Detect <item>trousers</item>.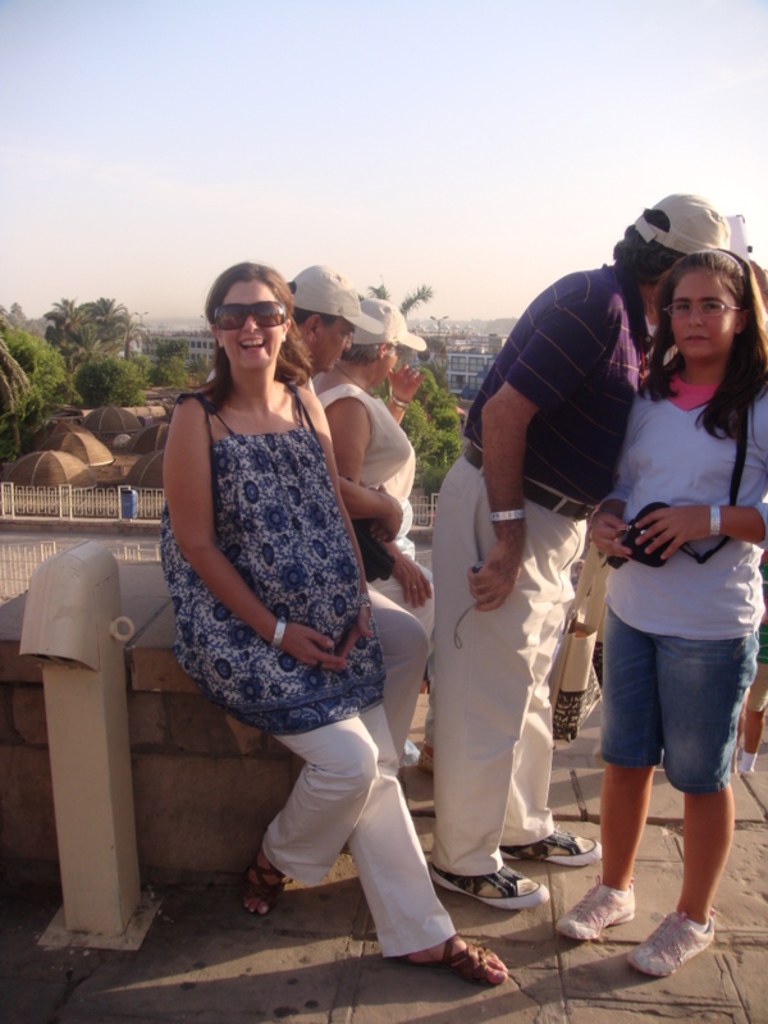
Detected at locate(260, 700, 457, 960).
